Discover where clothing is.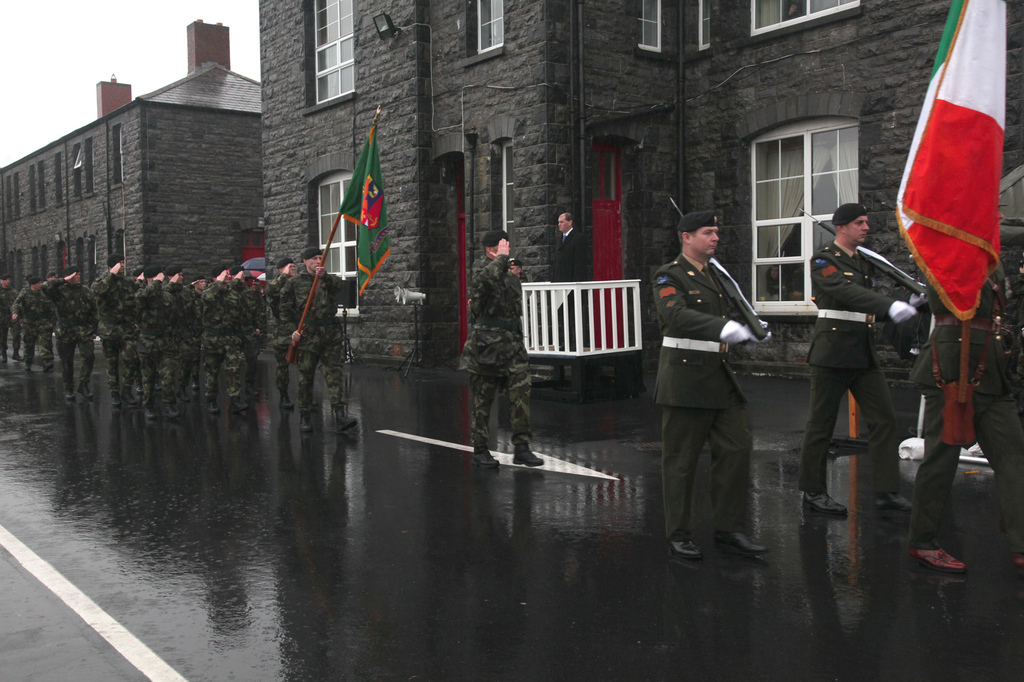
Discovered at BBox(444, 245, 550, 456).
